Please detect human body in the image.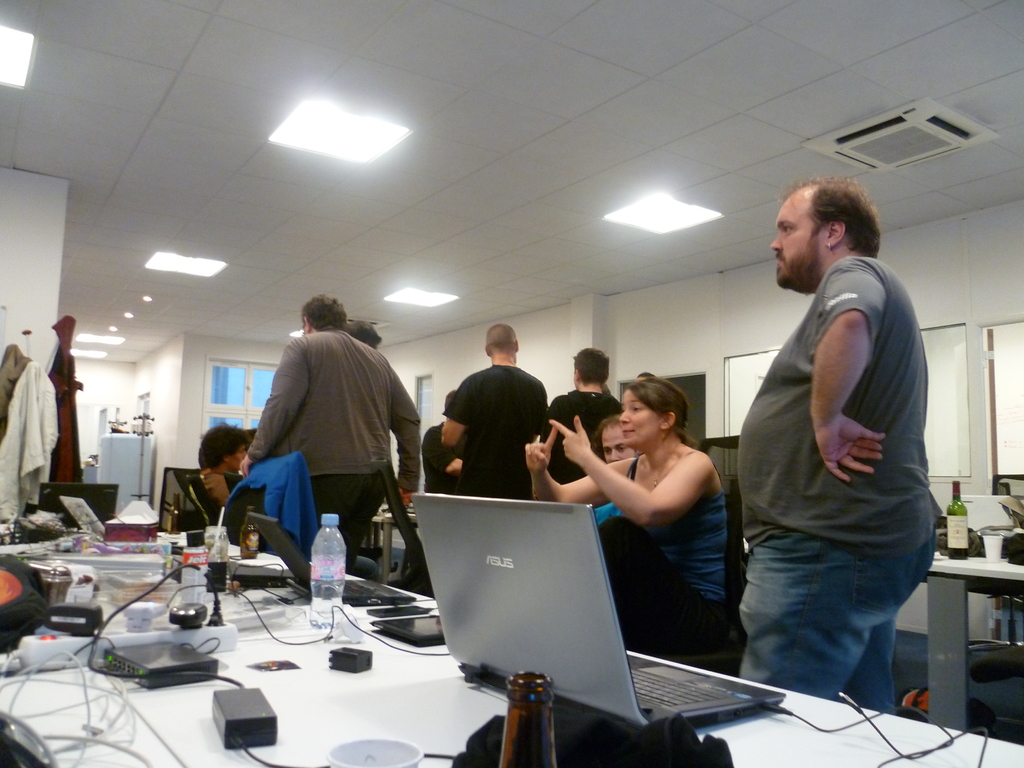
422/426/470/495.
